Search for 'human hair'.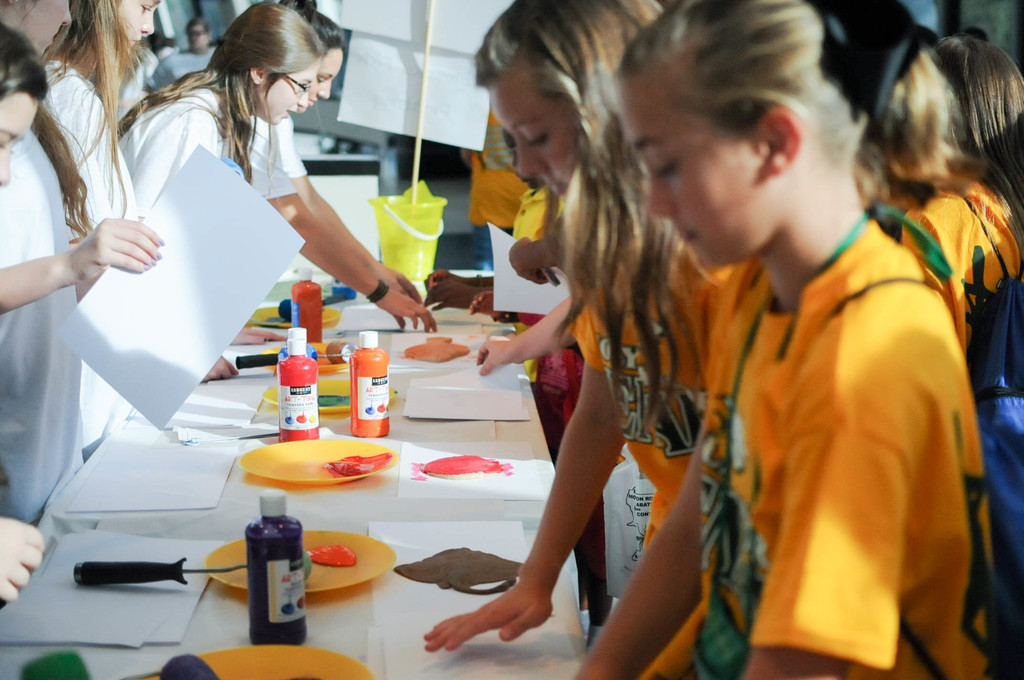
Found at (612,0,955,184).
